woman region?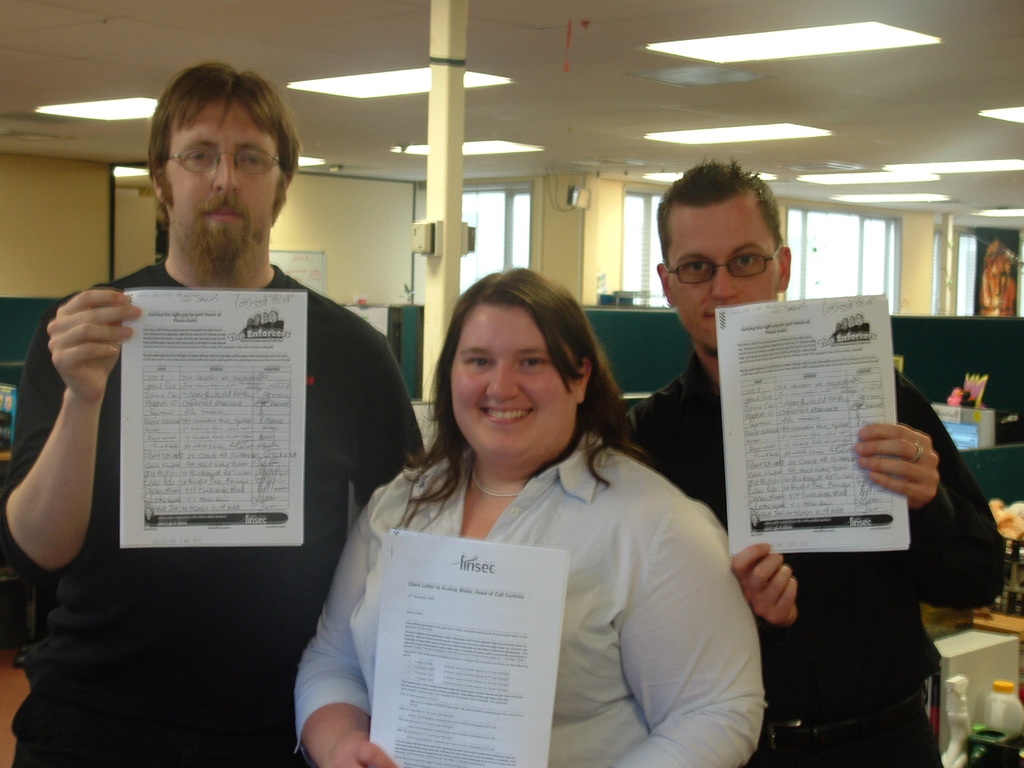
bbox(308, 270, 753, 763)
